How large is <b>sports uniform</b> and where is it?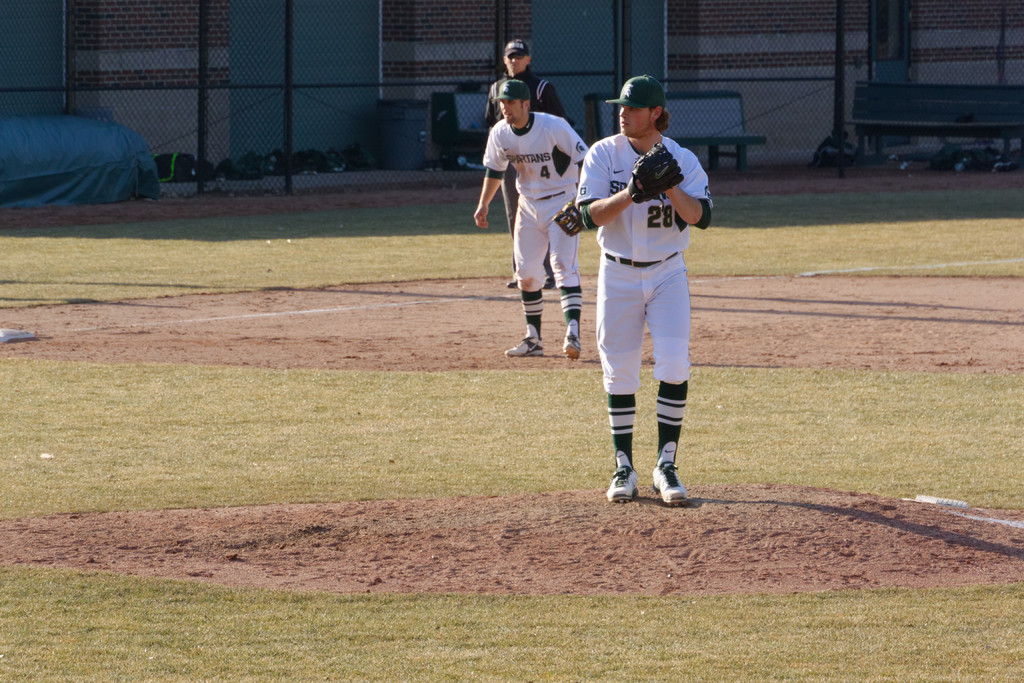
Bounding box: BBox(586, 73, 717, 500).
